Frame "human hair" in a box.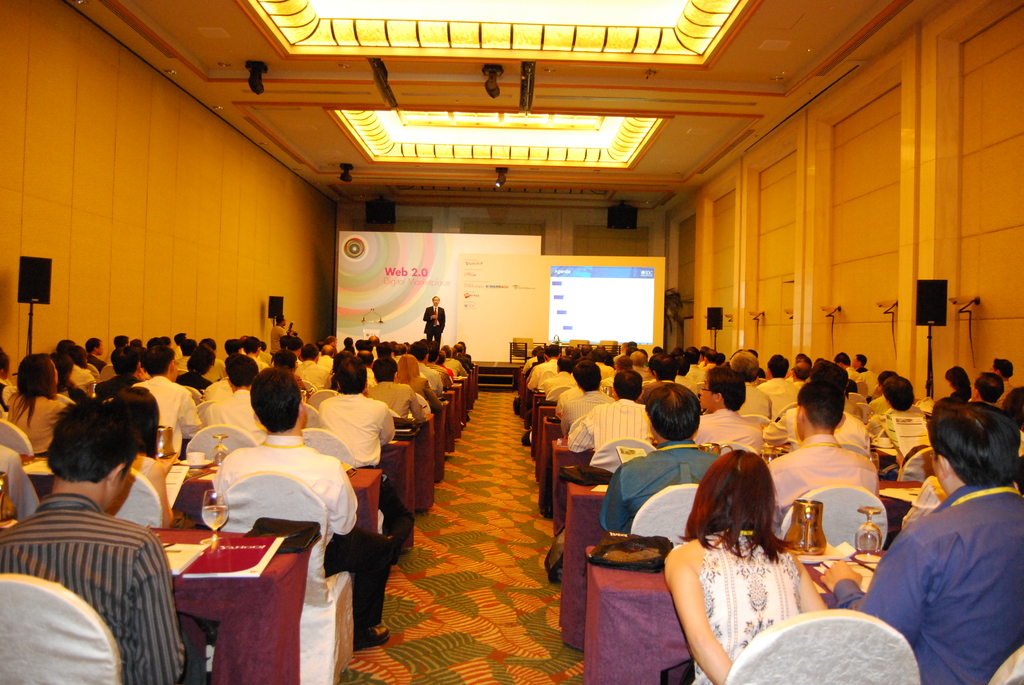
616,367,642,398.
